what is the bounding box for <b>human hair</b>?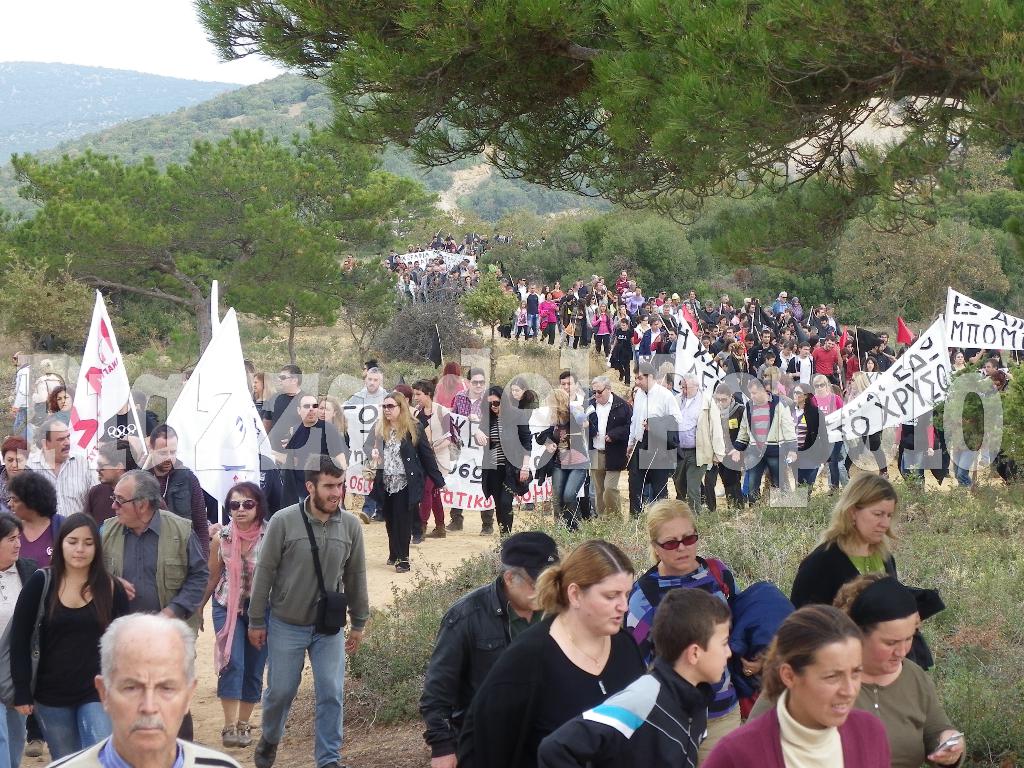
x1=558, y1=372, x2=579, y2=385.
